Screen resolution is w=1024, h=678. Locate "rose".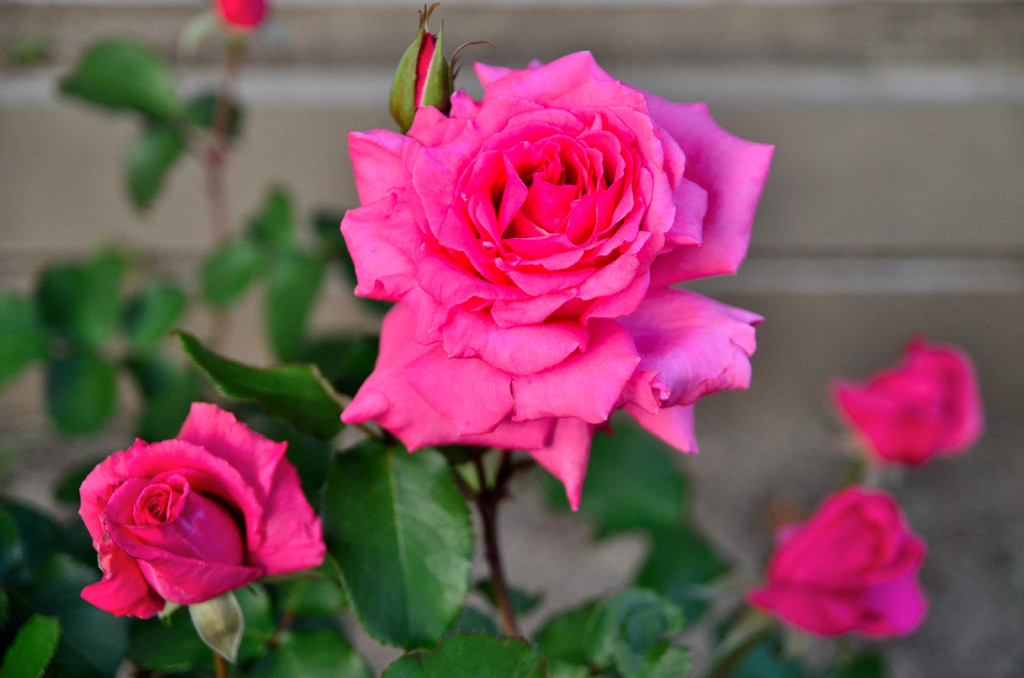
left=337, top=47, right=780, bottom=511.
